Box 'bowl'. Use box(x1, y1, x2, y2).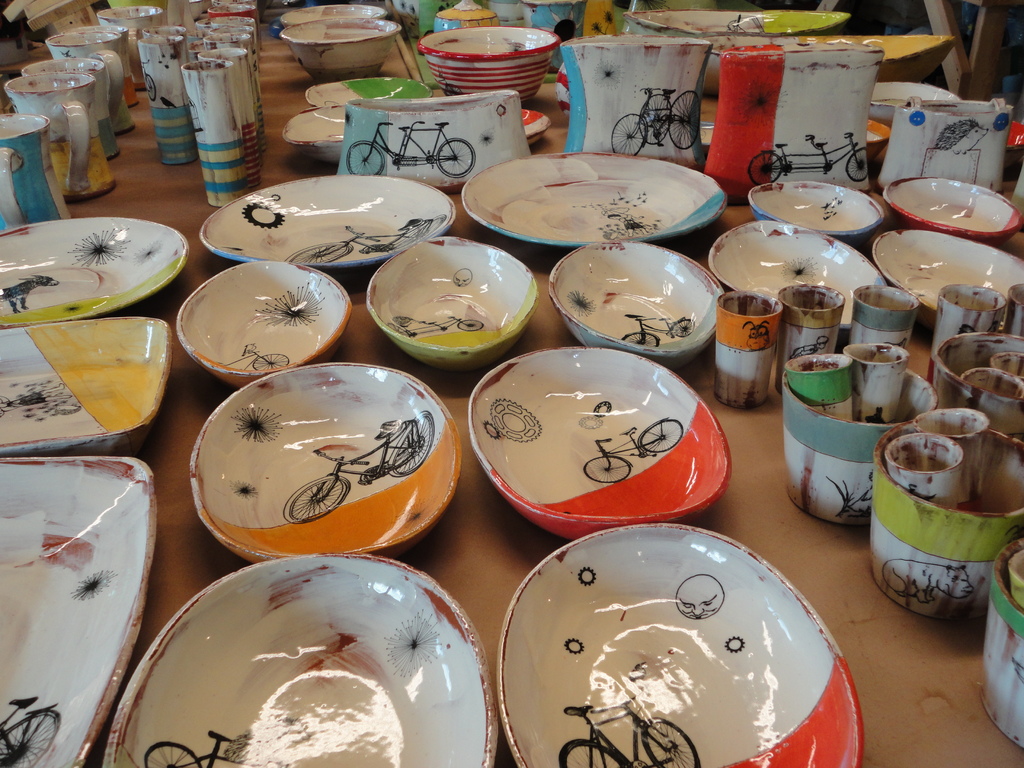
box(550, 241, 723, 371).
